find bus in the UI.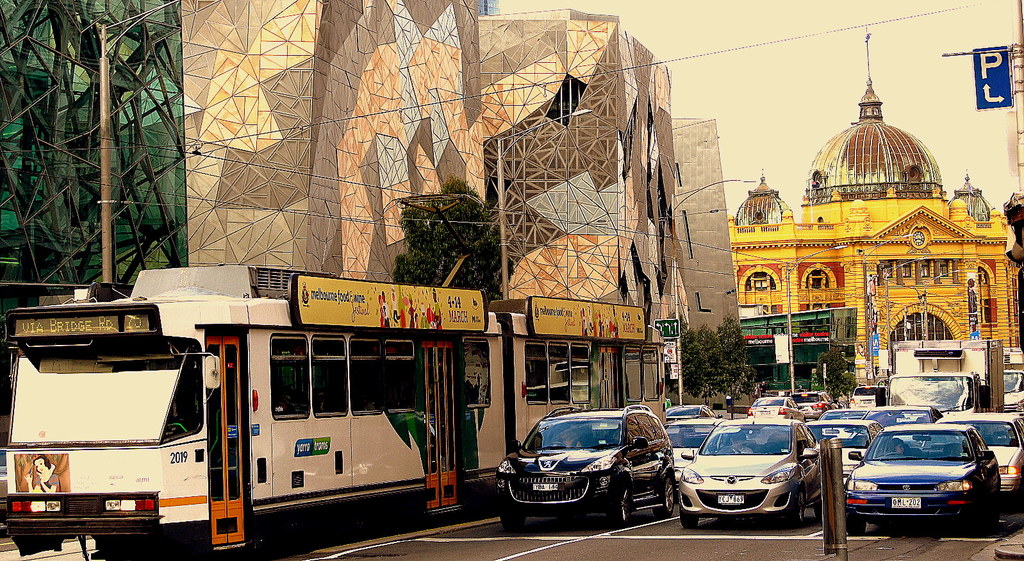
UI element at left=0, top=268, right=672, bottom=560.
